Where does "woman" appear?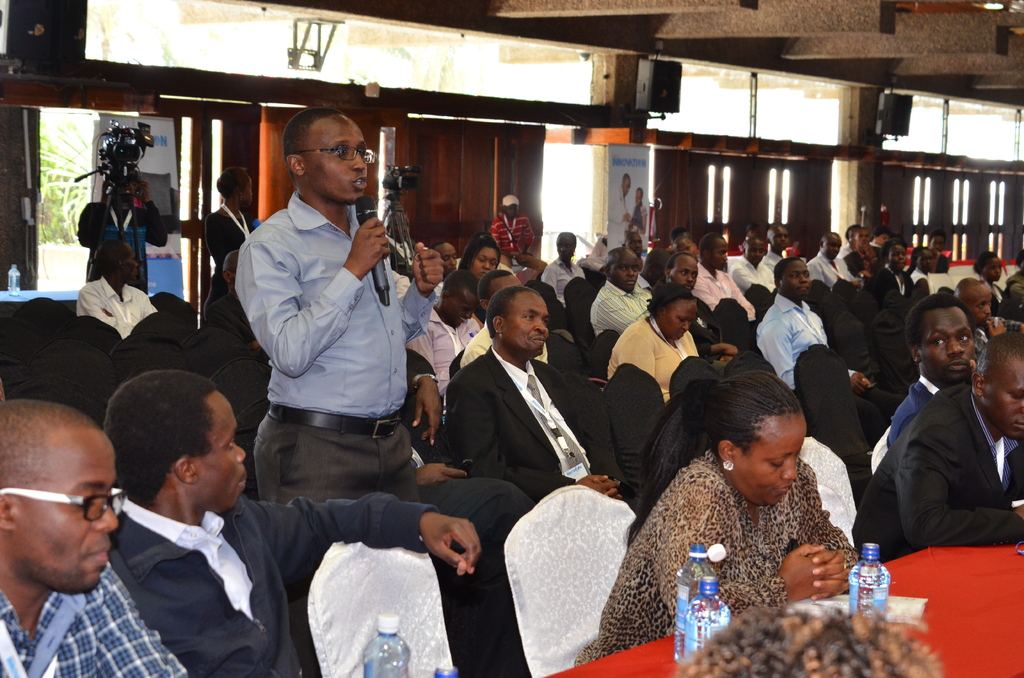
Appears at [x1=969, y1=251, x2=1012, y2=314].
